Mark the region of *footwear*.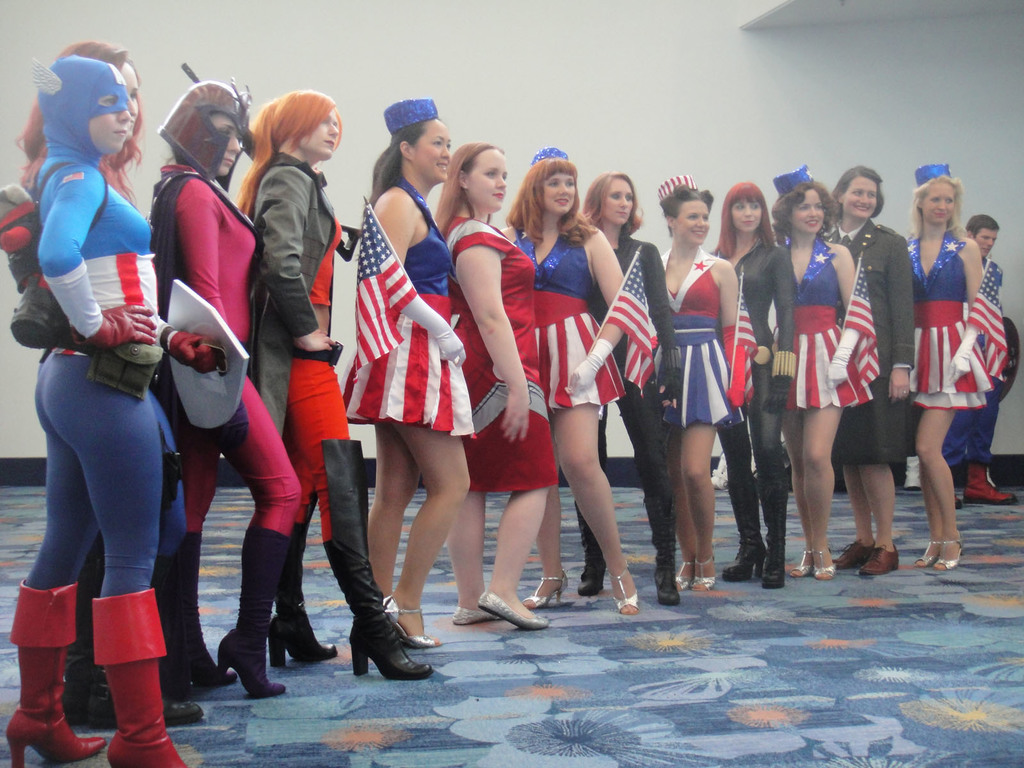
Region: [x1=606, y1=556, x2=640, y2=620].
